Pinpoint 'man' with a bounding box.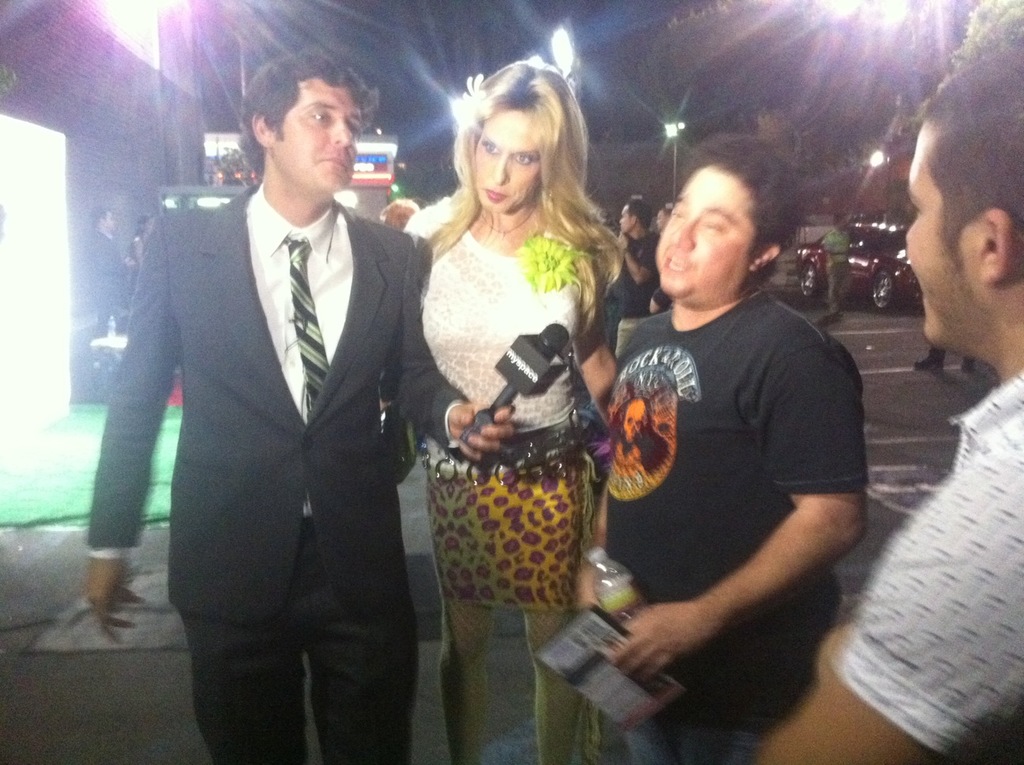
box(824, 210, 849, 320).
